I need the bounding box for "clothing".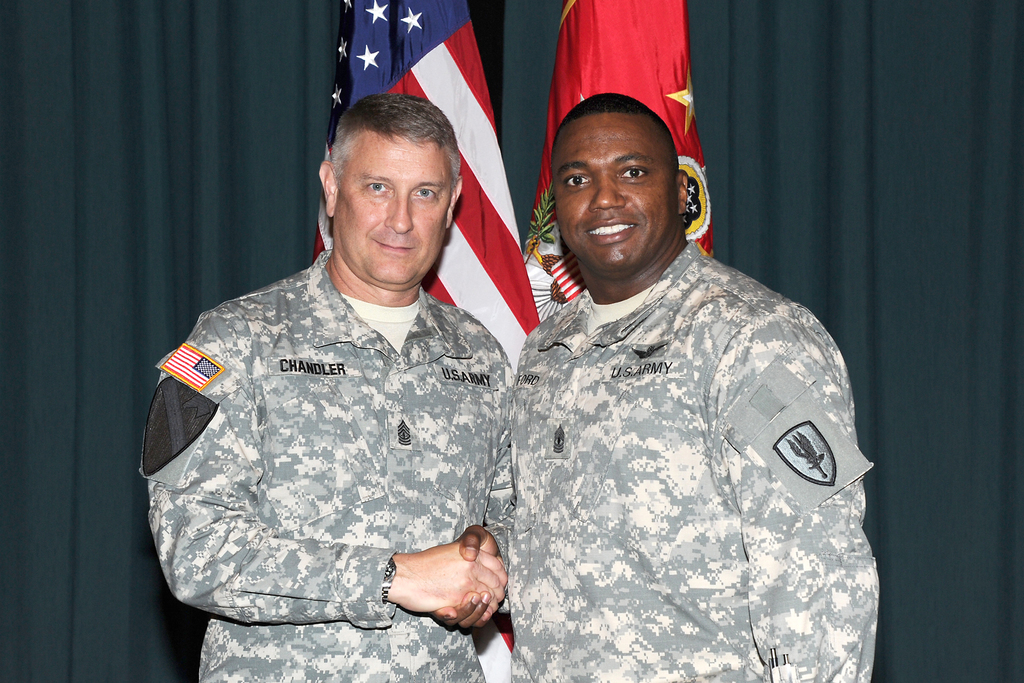
Here it is: select_region(145, 231, 562, 650).
